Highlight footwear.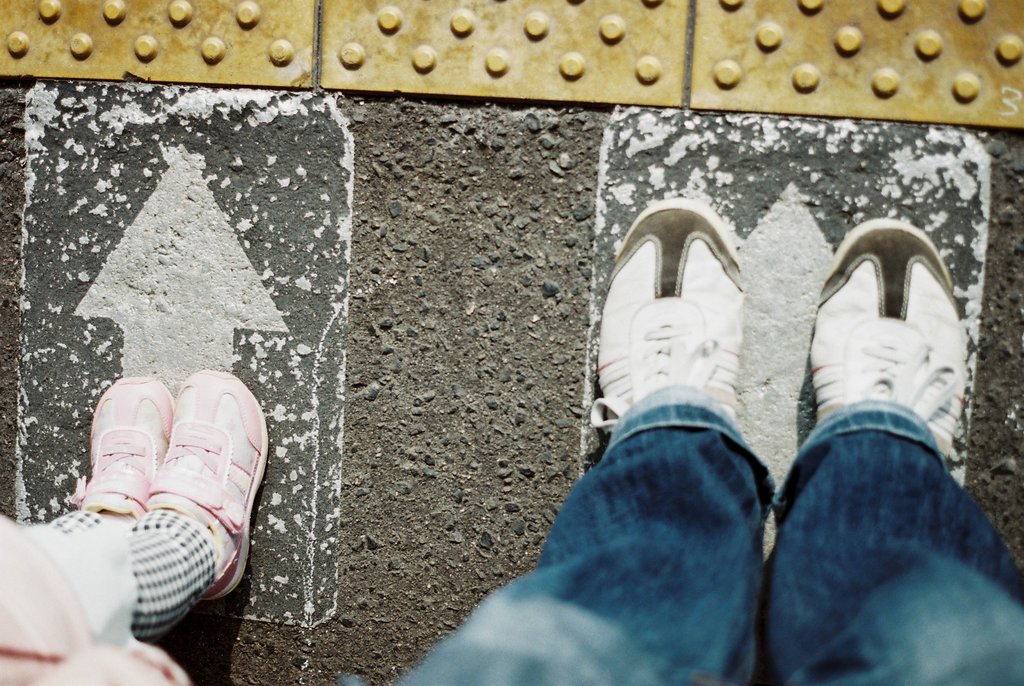
Highlighted region: bbox(802, 217, 967, 461).
